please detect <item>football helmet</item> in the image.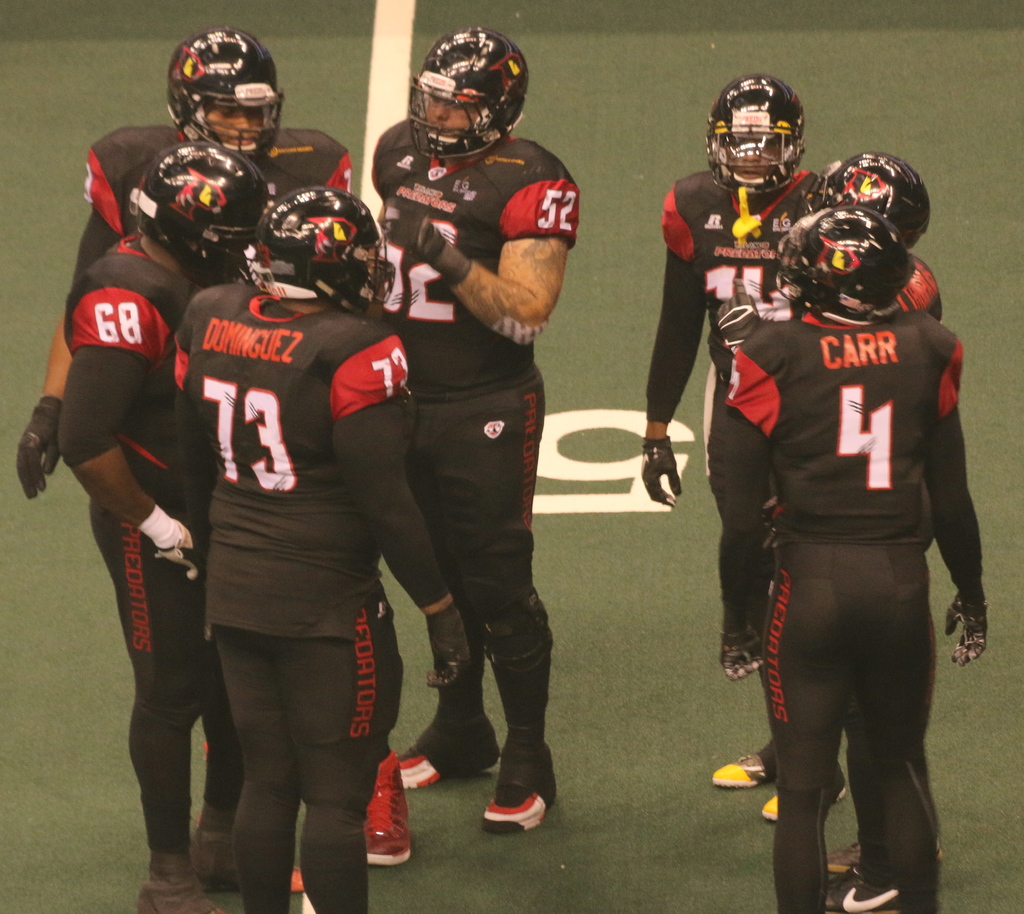
778 207 909 323.
